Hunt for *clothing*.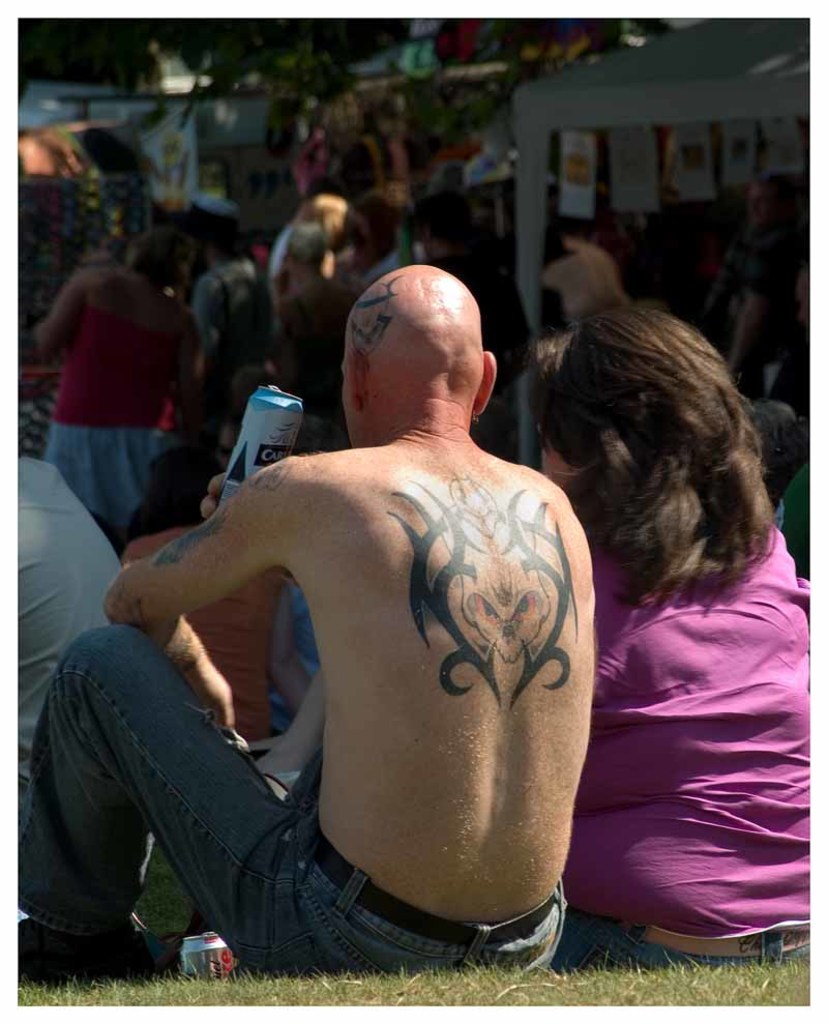
Hunted down at <box>337,138,392,195</box>.
